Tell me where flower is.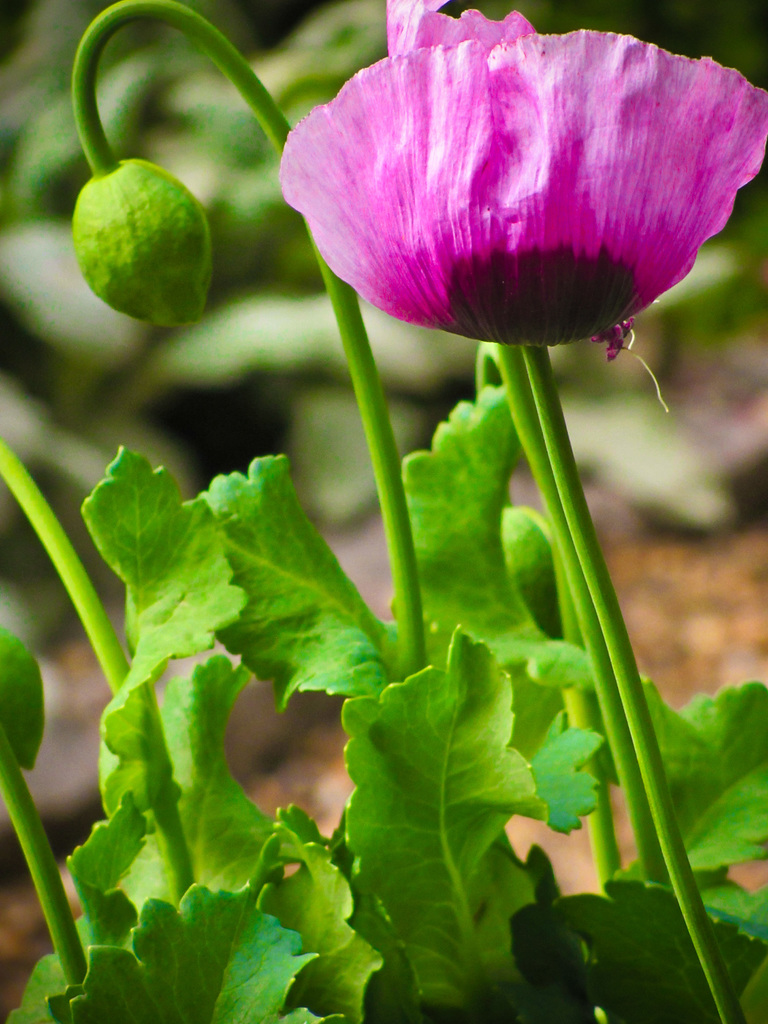
flower is at bbox=[275, 8, 764, 374].
